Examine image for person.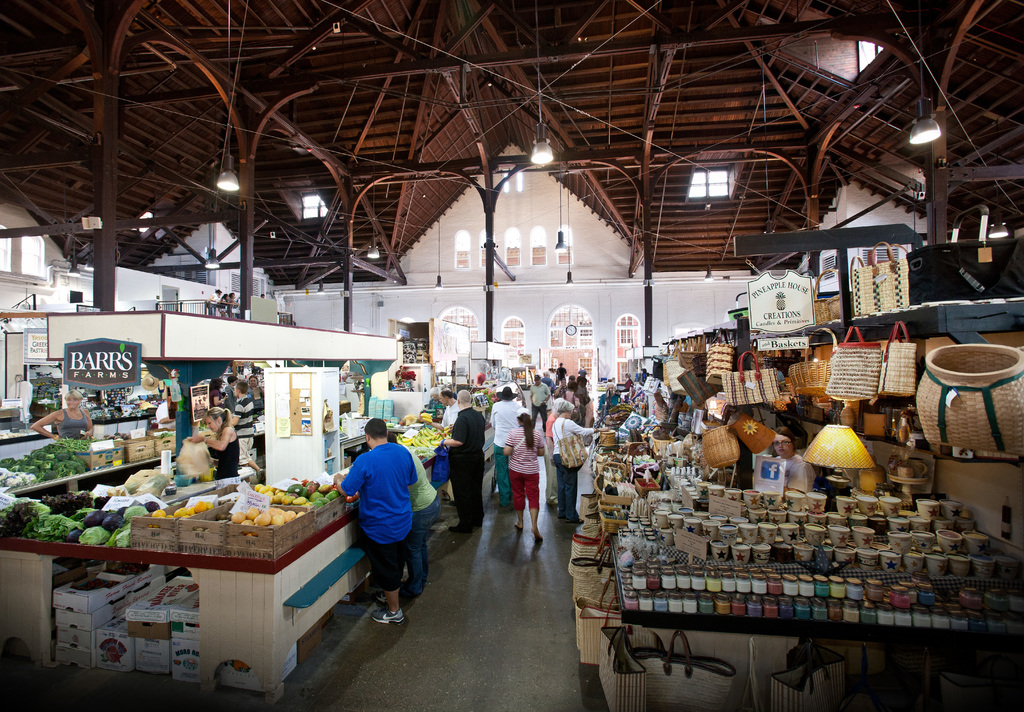
Examination result: left=248, top=377, right=263, bottom=409.
